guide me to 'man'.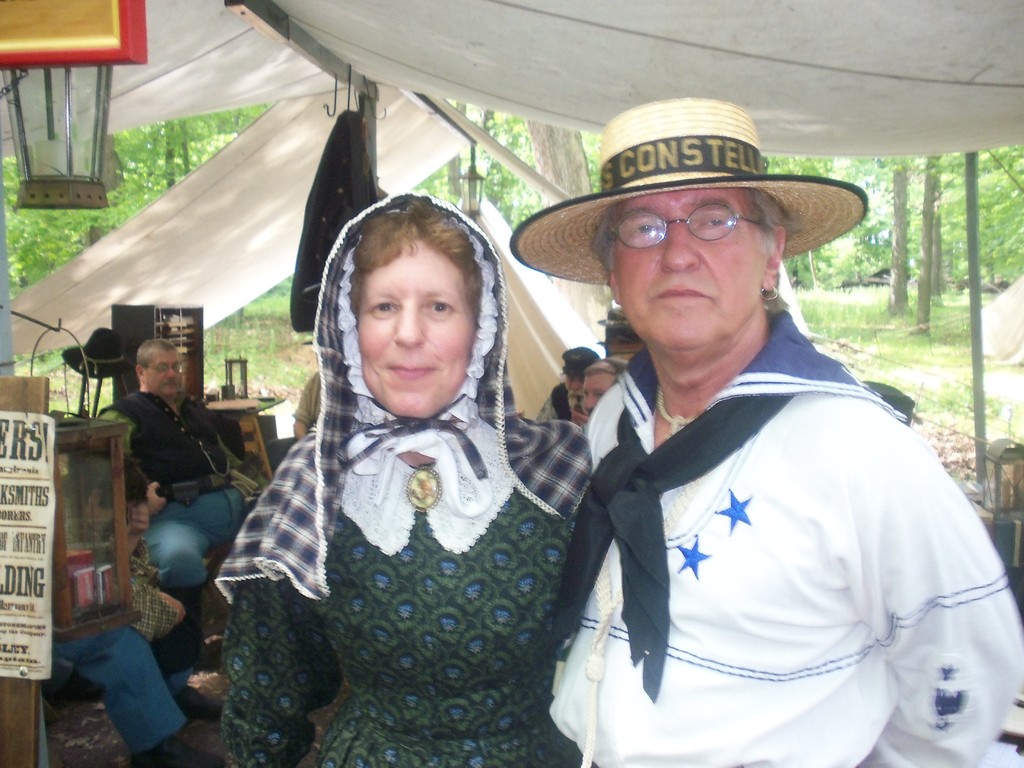
Guidance: (left=102, top=333, right=266, bottom=678).
